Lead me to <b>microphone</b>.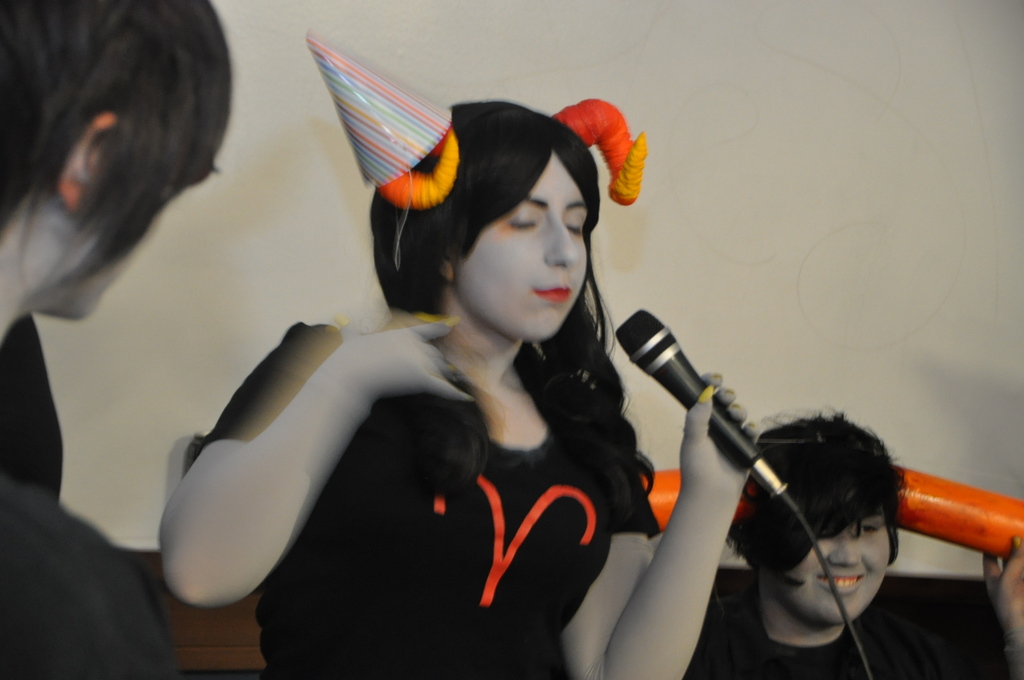
Lead to box(616, 311, 791, 495).
